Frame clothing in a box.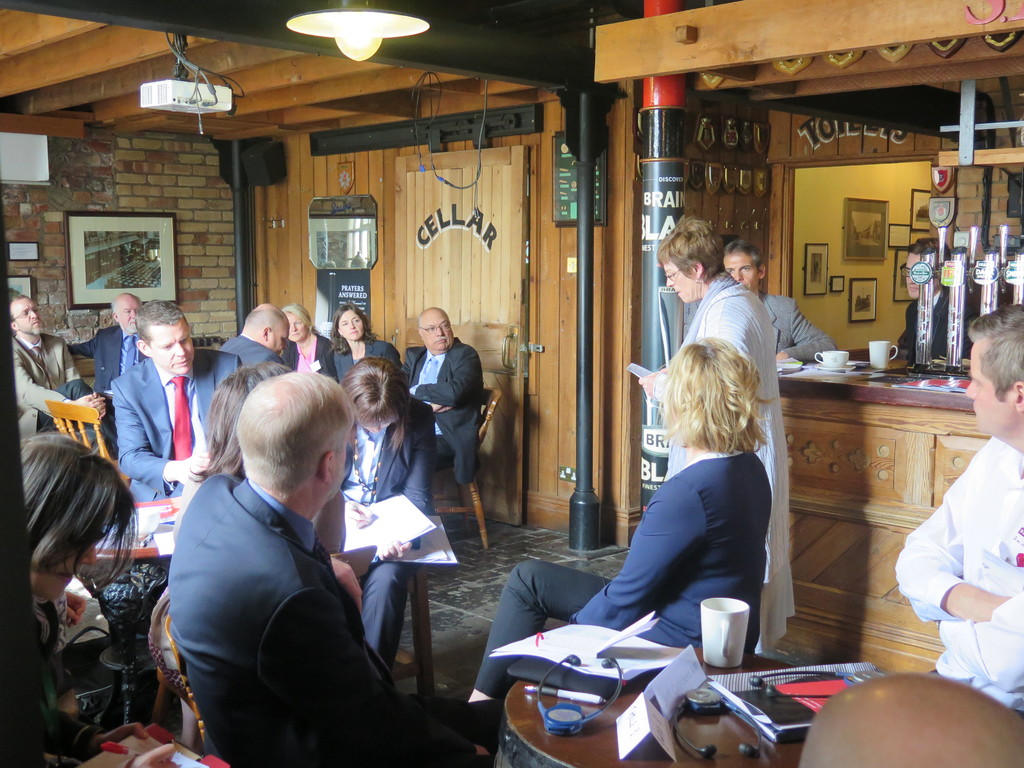
Rect(232, 339, 290, 372).
